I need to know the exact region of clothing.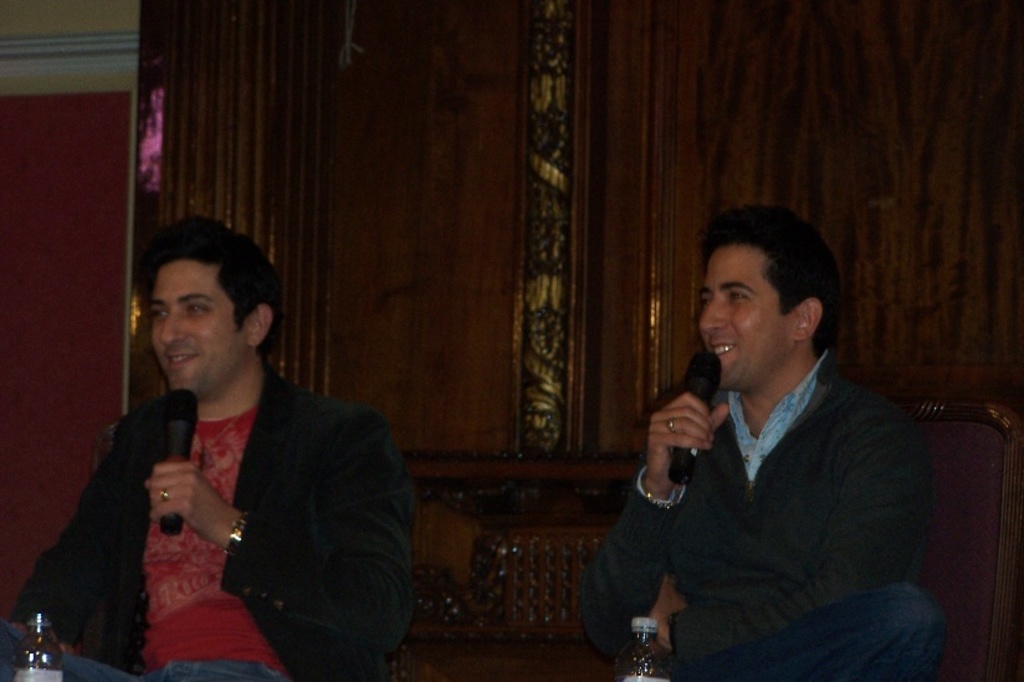
Region: bbox(1, 627, 287, 681).
